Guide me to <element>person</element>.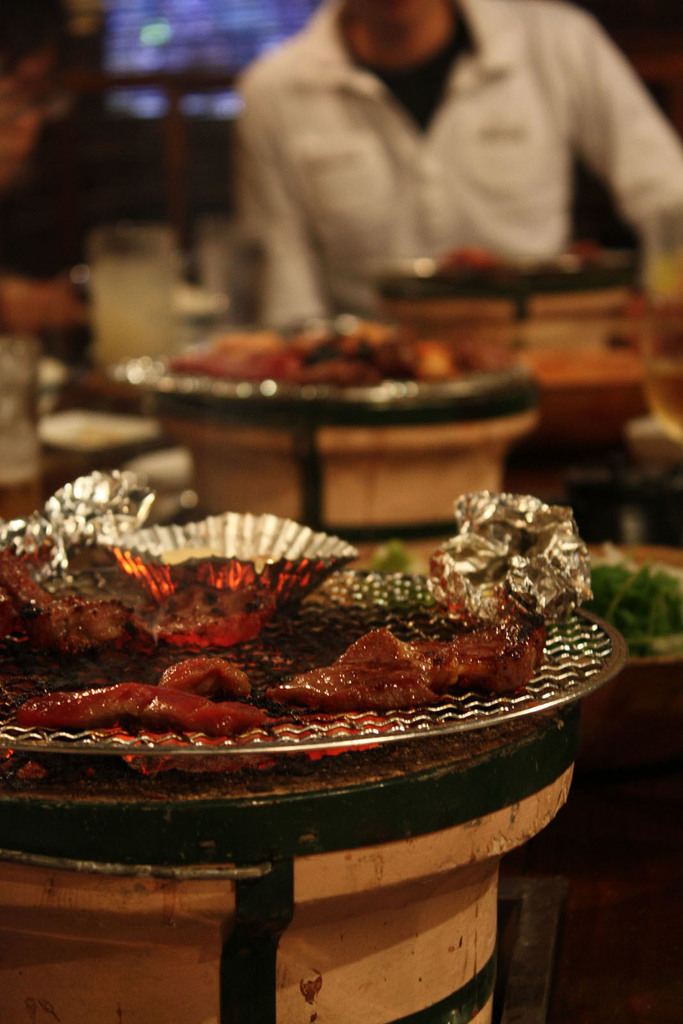
Guidance: bbox=(331, 0, 682, 368).
